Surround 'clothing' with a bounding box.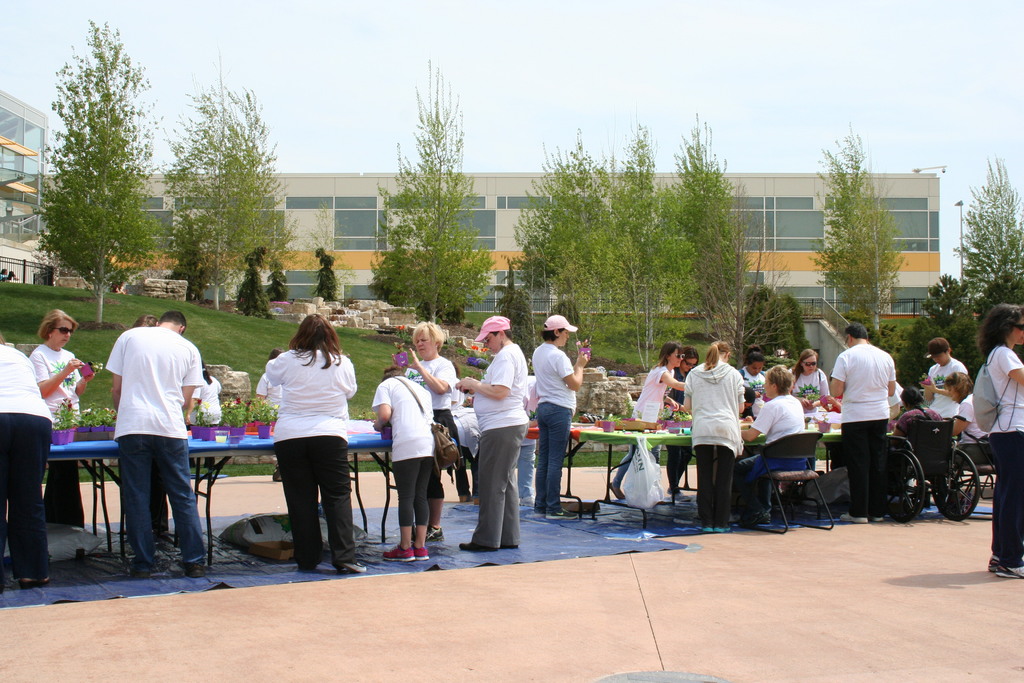
{"left": 262, "top": 342, "right": 360, "bottom": 561}.
